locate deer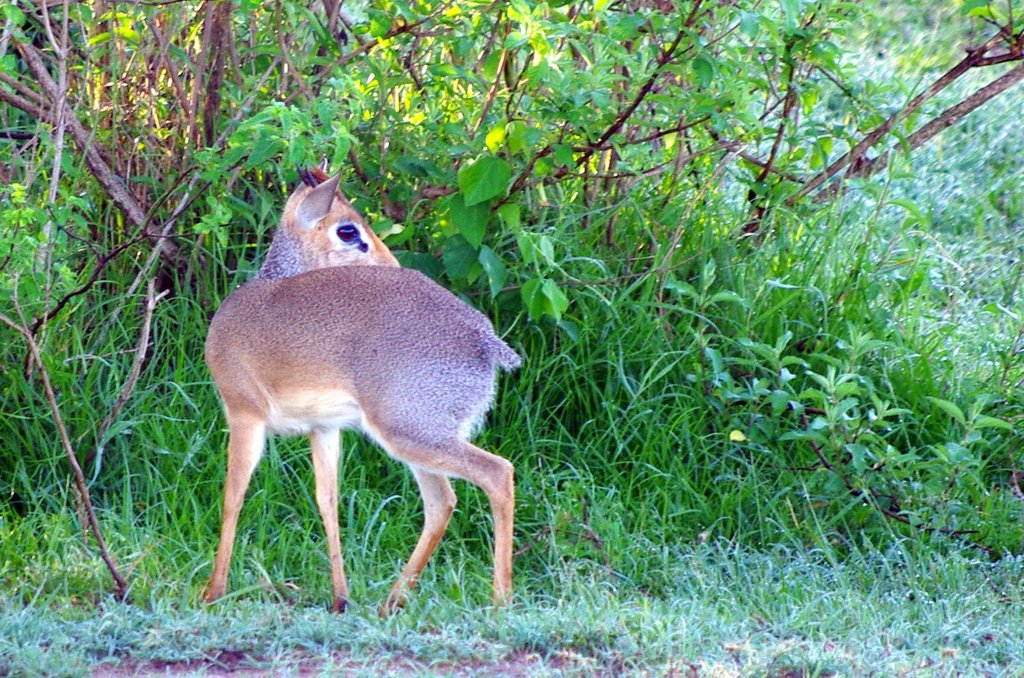
bbox=(197, 155, 521, 606)
